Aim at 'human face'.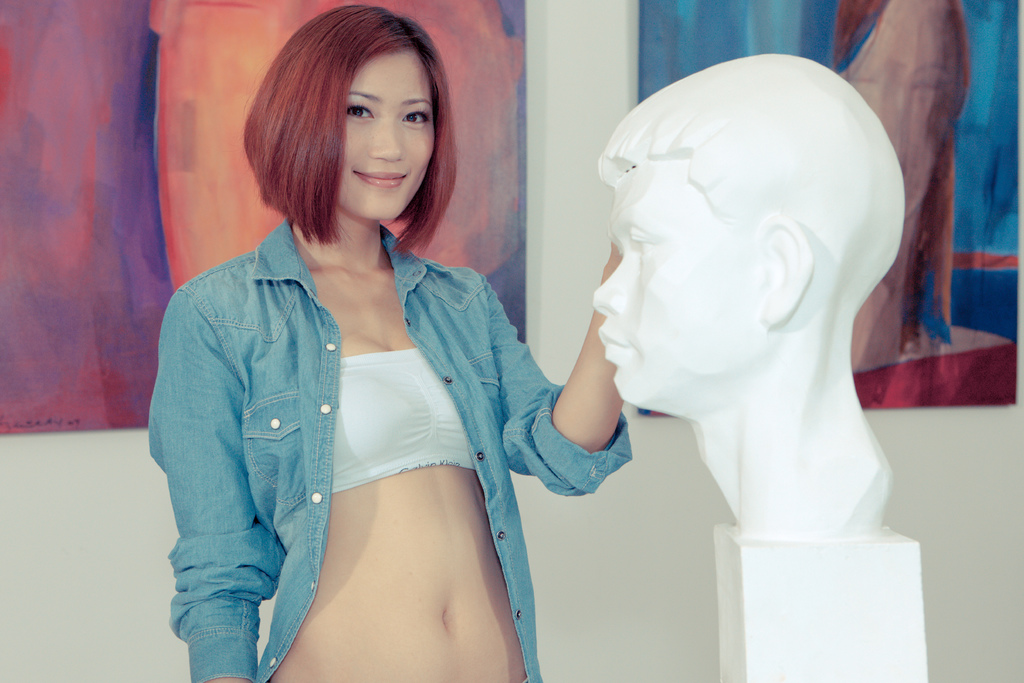
Aimed at locate(591, 158, 764, 426).
